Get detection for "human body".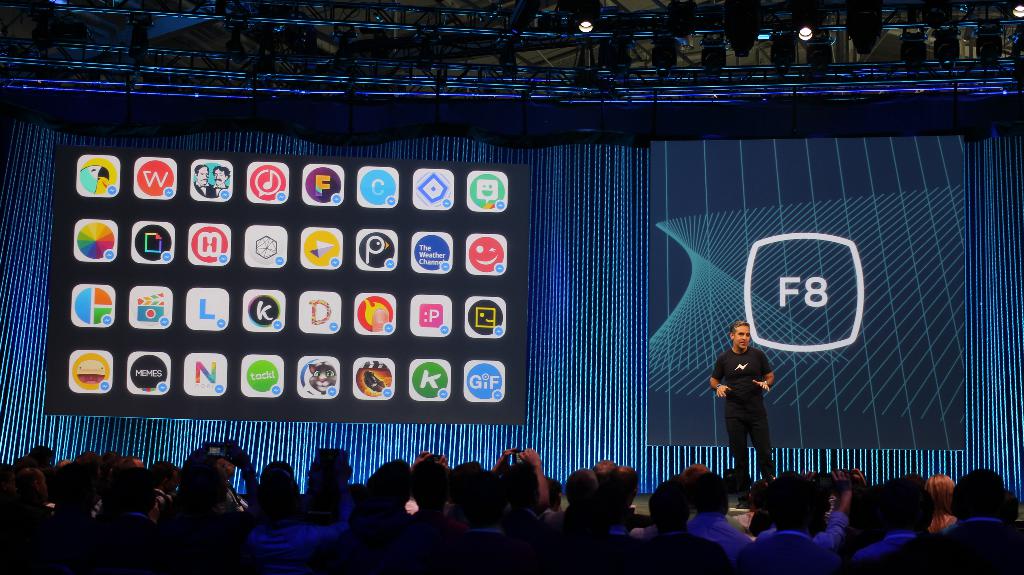
Detection: 706/345/776/511.
